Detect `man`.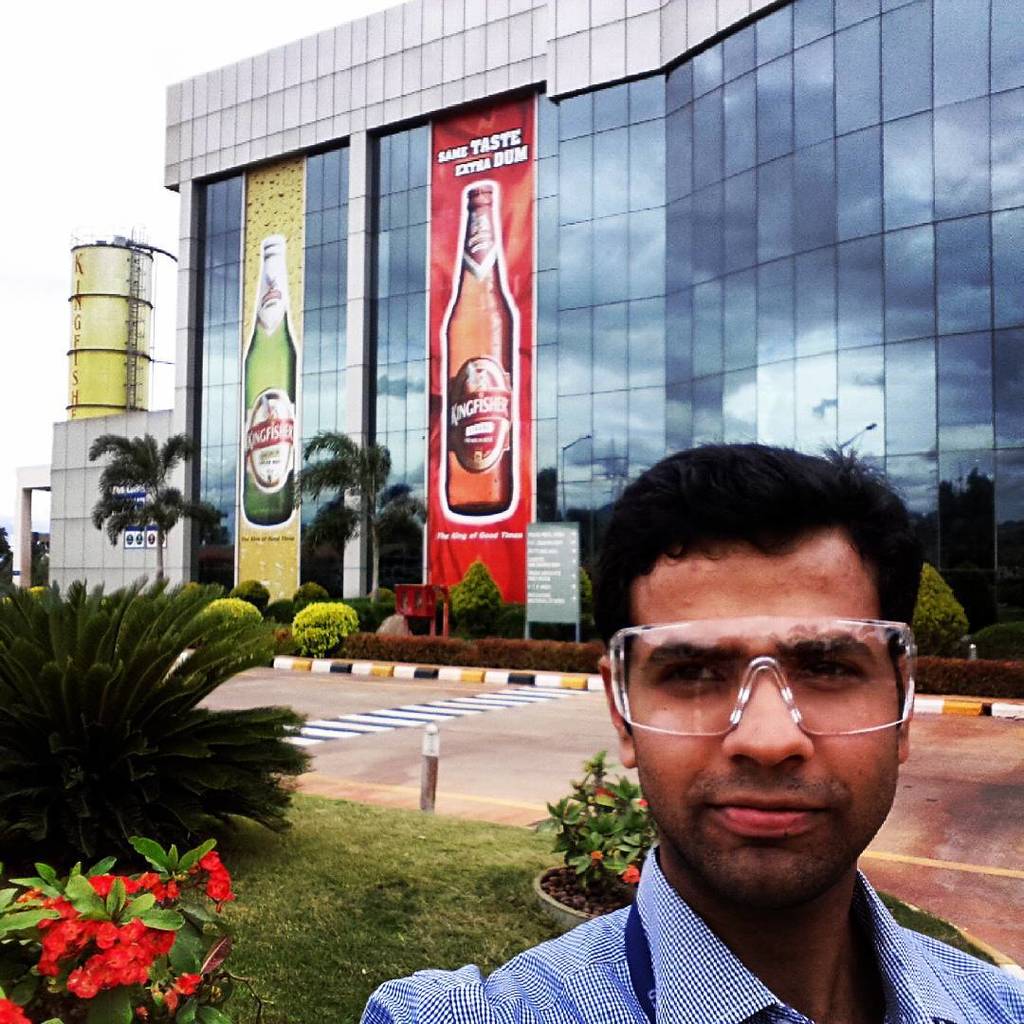
Detected at 472,469,1022,1023.
